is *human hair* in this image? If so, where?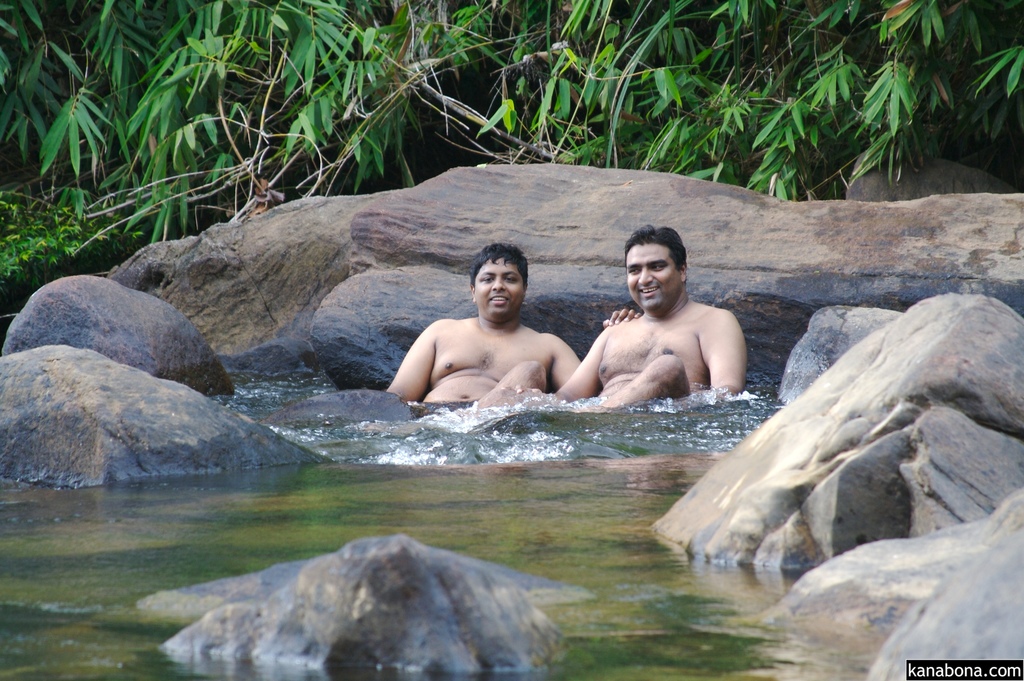
Yes, at x1=470 y1=243 x2=530 y2=289.
